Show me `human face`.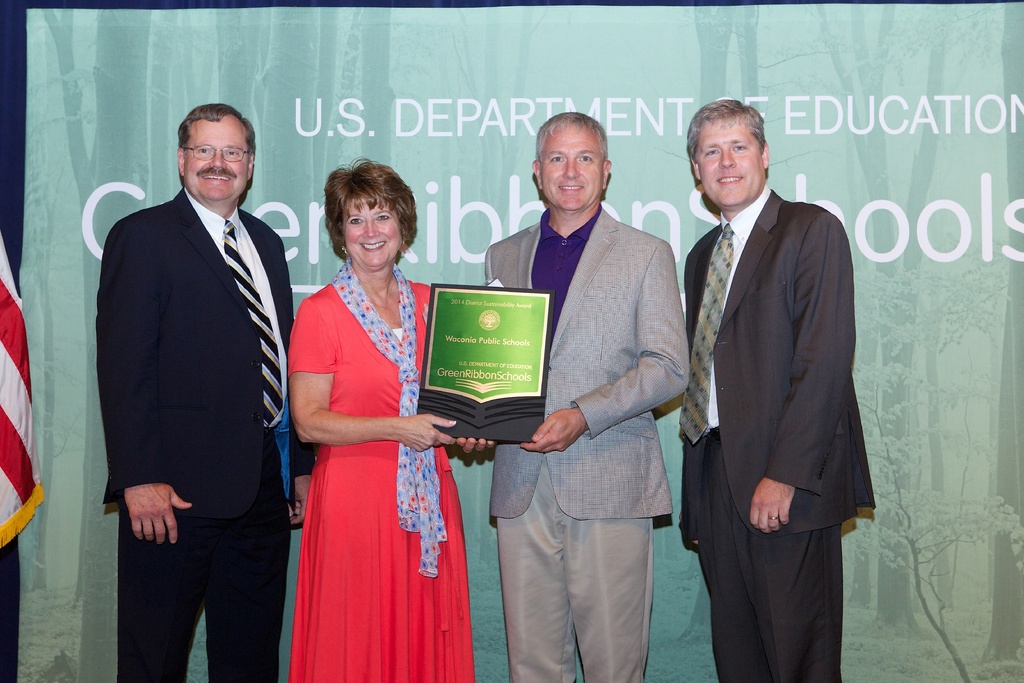
`human face` is here: region(696, 121, 759, 208).
